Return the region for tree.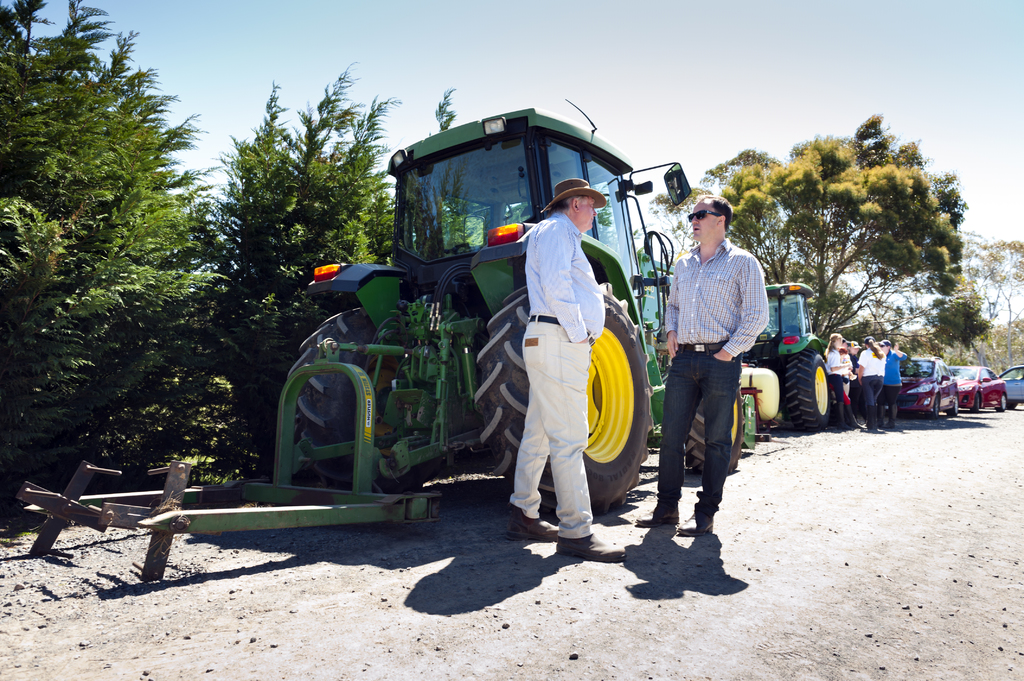
<bbox>634, 102, 1002, 356</bbox>.
